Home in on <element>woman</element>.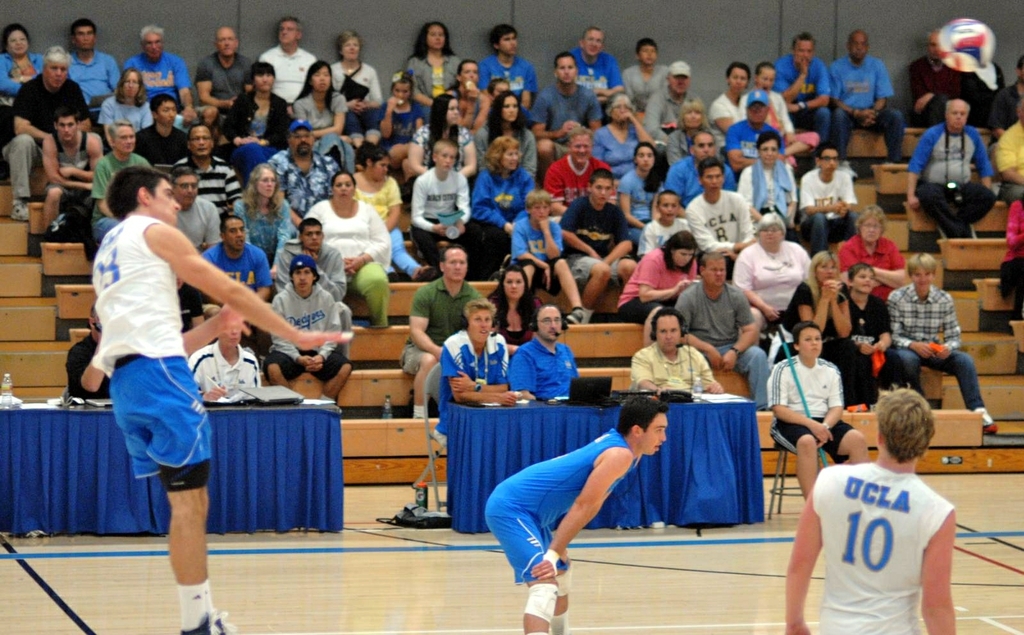
Homed in at left=590, top=92, right=658, bottom=179.
